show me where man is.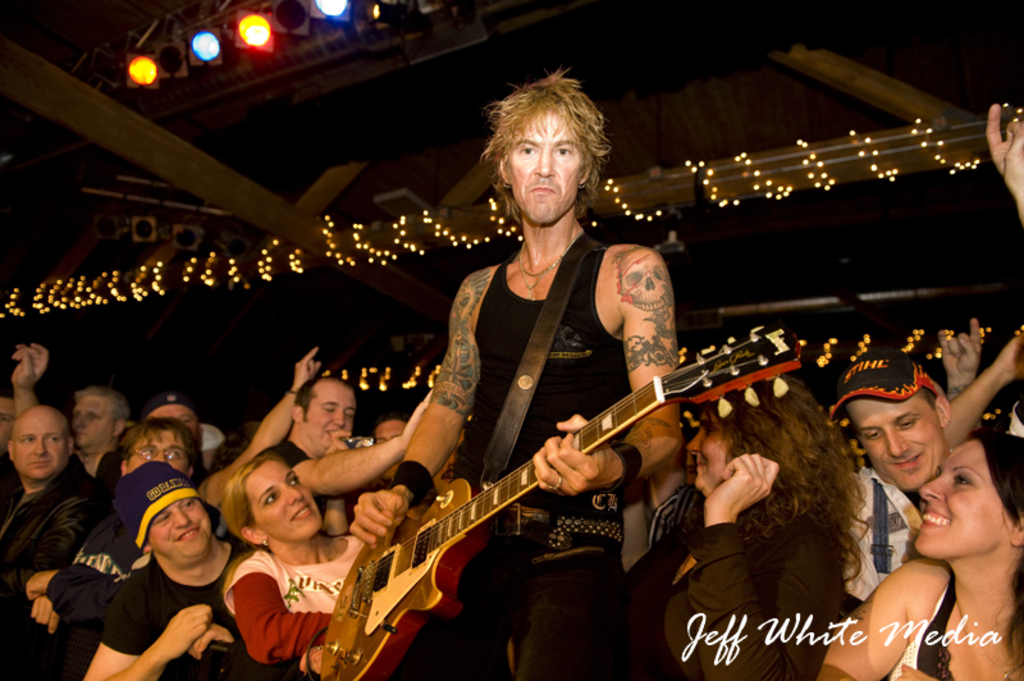
man is at [x1=90, y1=463, x2=288, y2=680].
